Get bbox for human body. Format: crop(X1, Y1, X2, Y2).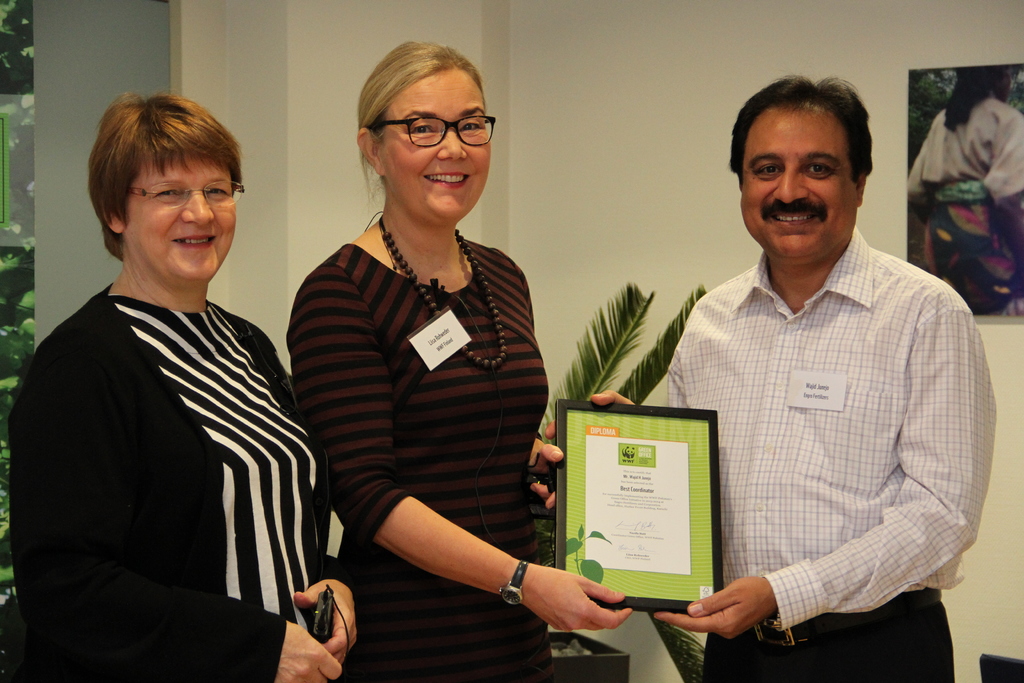
crop(908, 64, 1023, 318).
